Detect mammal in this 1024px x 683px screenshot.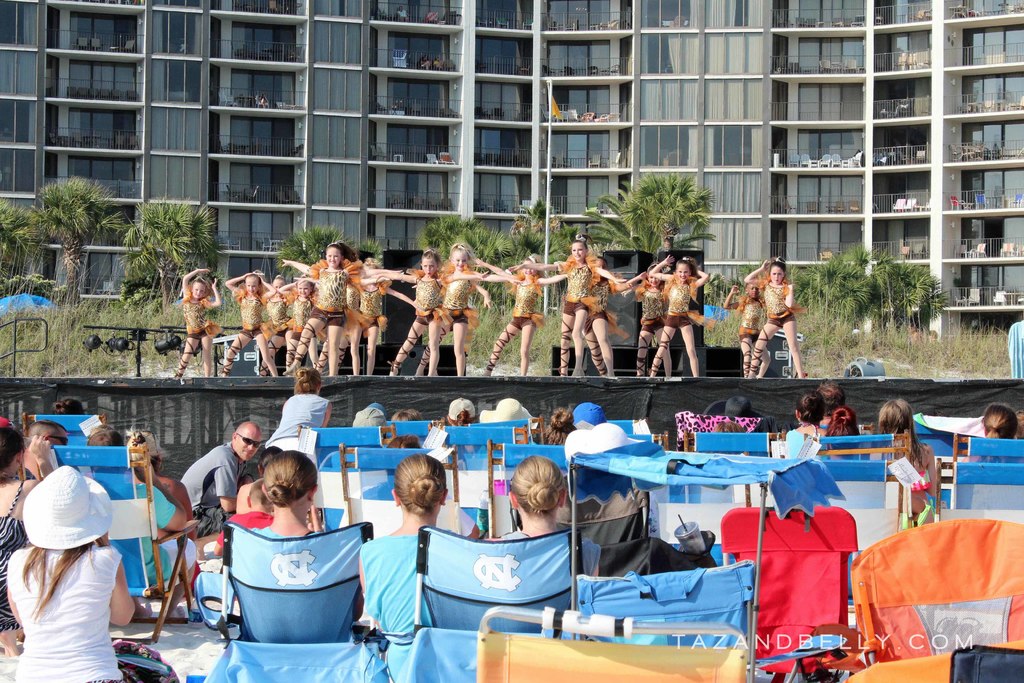
Detection: box=[79, 422, 195, 618].
